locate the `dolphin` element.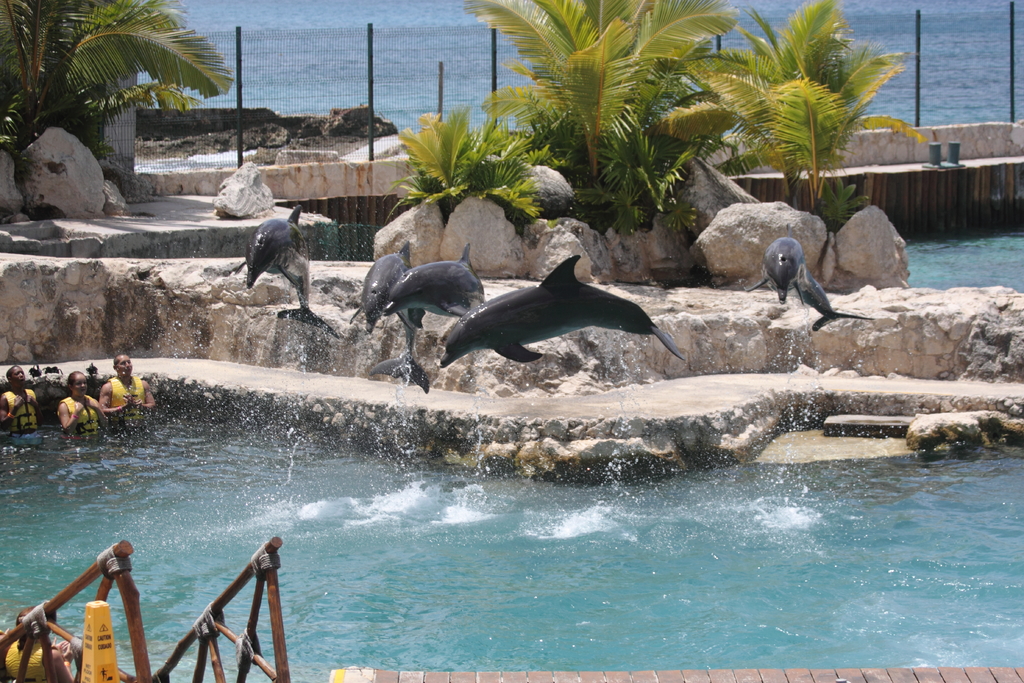
Element bbox: (746,235,872,339).
